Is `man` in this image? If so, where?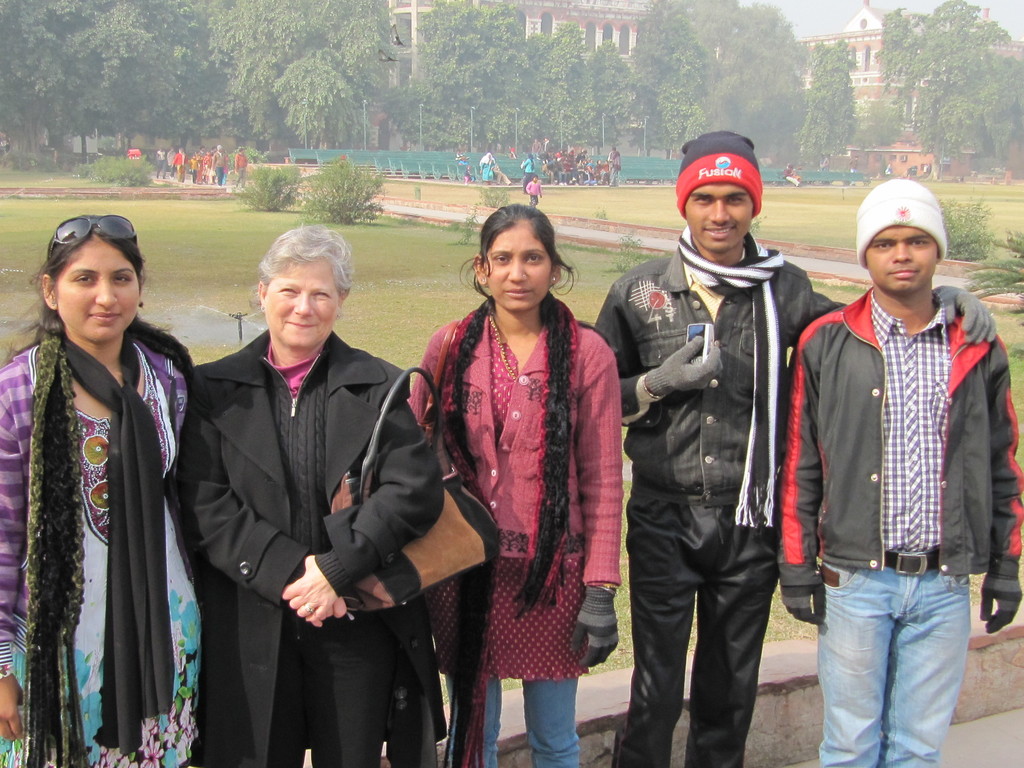
Yes, at {"x1": 174, "y1": 150, "x2": 186, "y2": 178}.
